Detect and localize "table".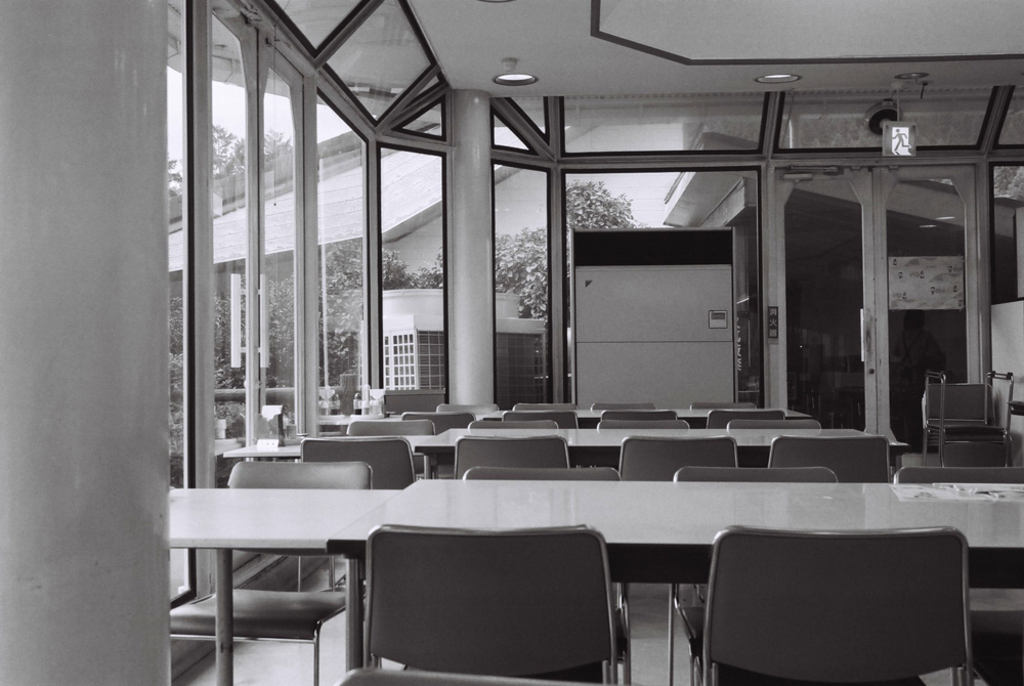
Localized at Rect(318, 410, 804, 428).
